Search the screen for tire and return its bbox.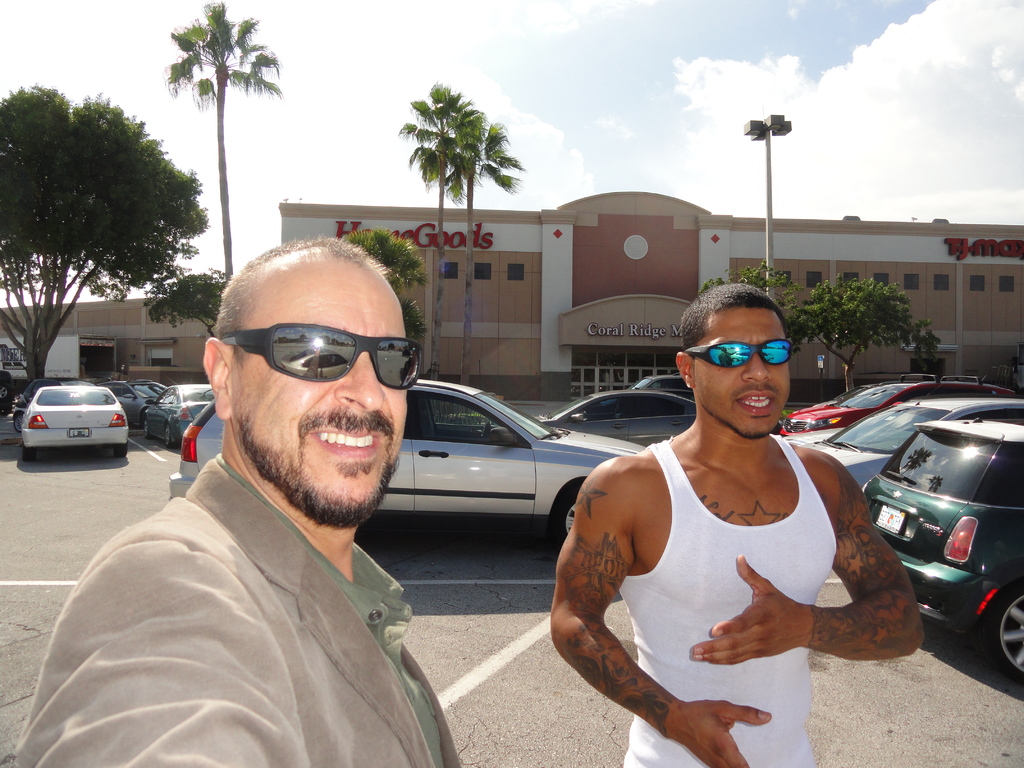
Found: x1=139 y1=417 x2=148 y2=437.
